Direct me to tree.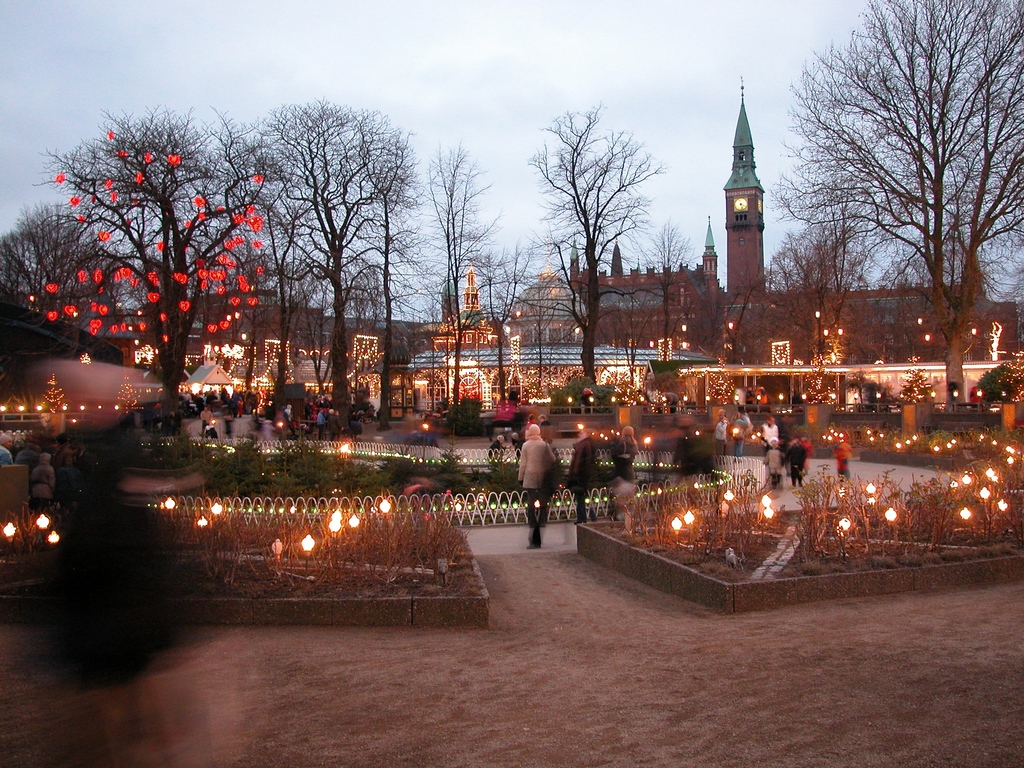
Direction: 456/239/529/401.
